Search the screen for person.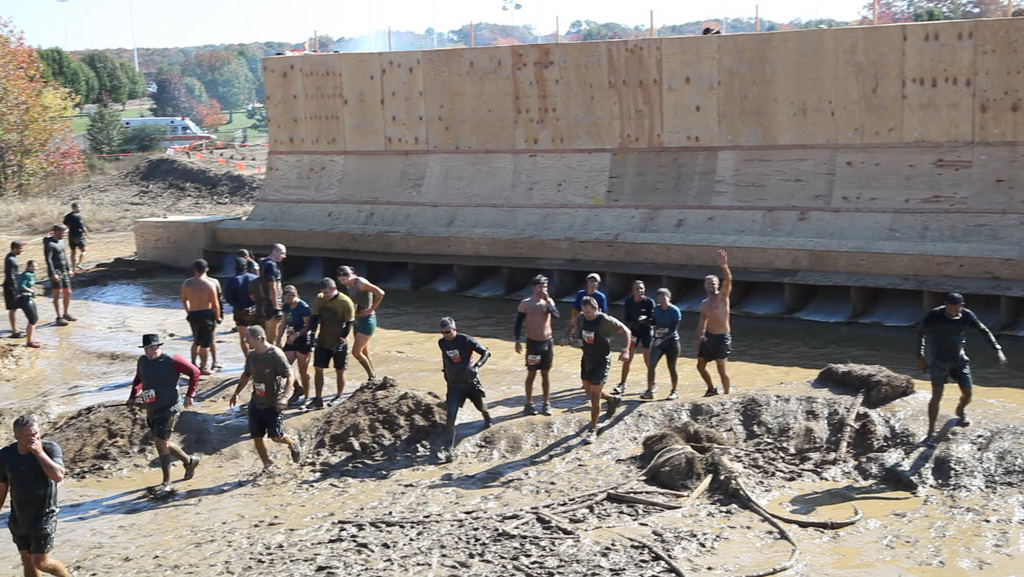
Found at [x1=227, y1=329, x2=301, y2=468].
